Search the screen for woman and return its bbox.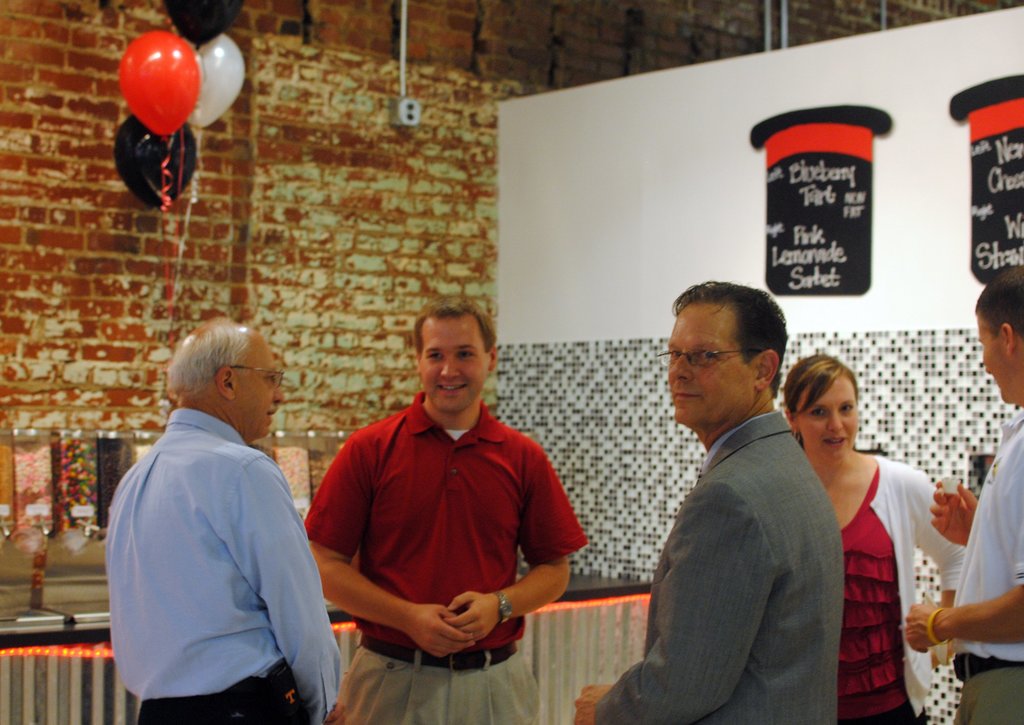
Found: (785, 351, 951, 715).
